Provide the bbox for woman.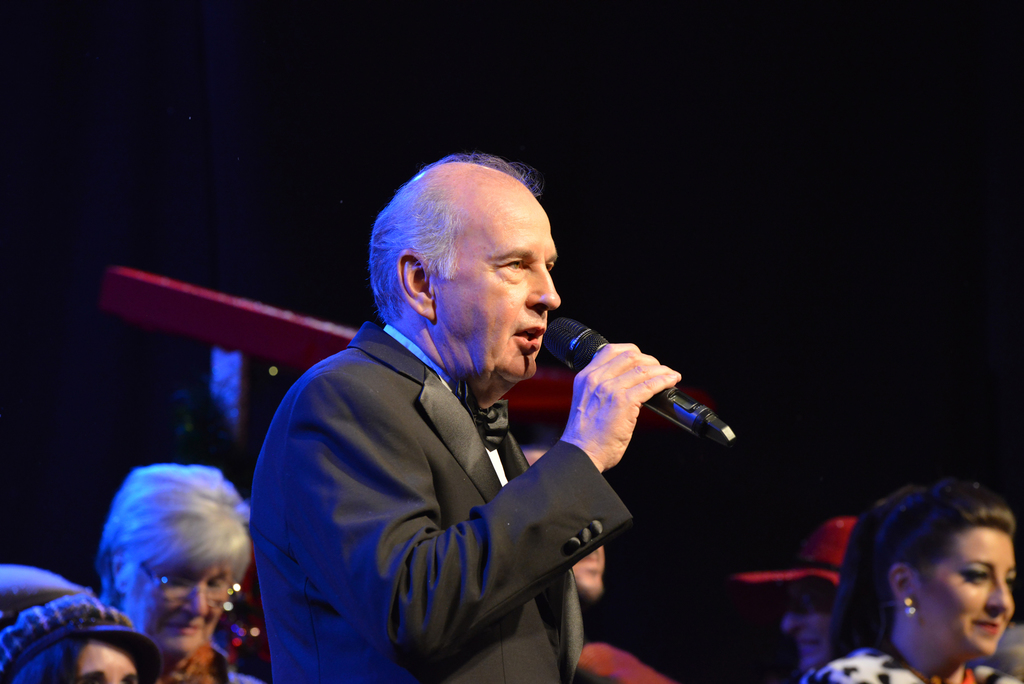
box(798, 476, 1023, 683).
